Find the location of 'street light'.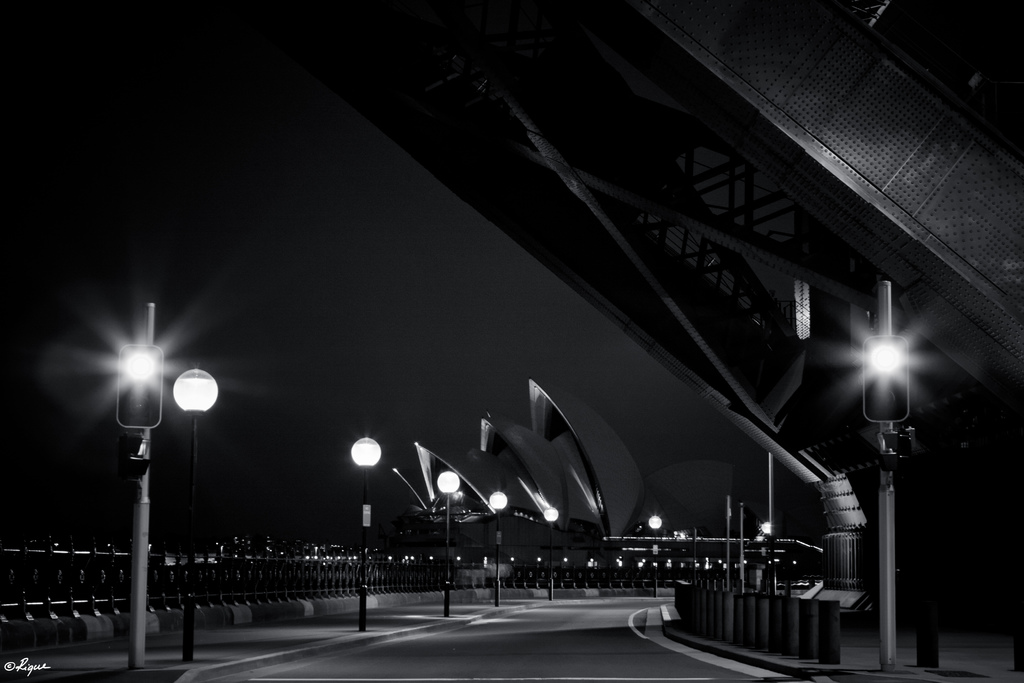
Location: box(111, 300, 166, 666).
